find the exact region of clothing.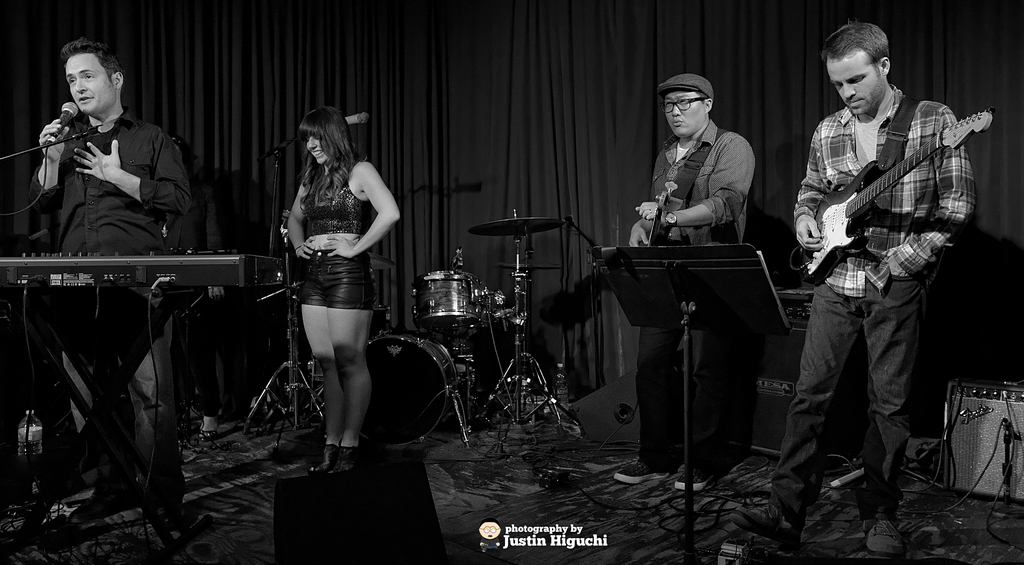
Exact region: x1=24, y1=110, x2=184, y2=478.
